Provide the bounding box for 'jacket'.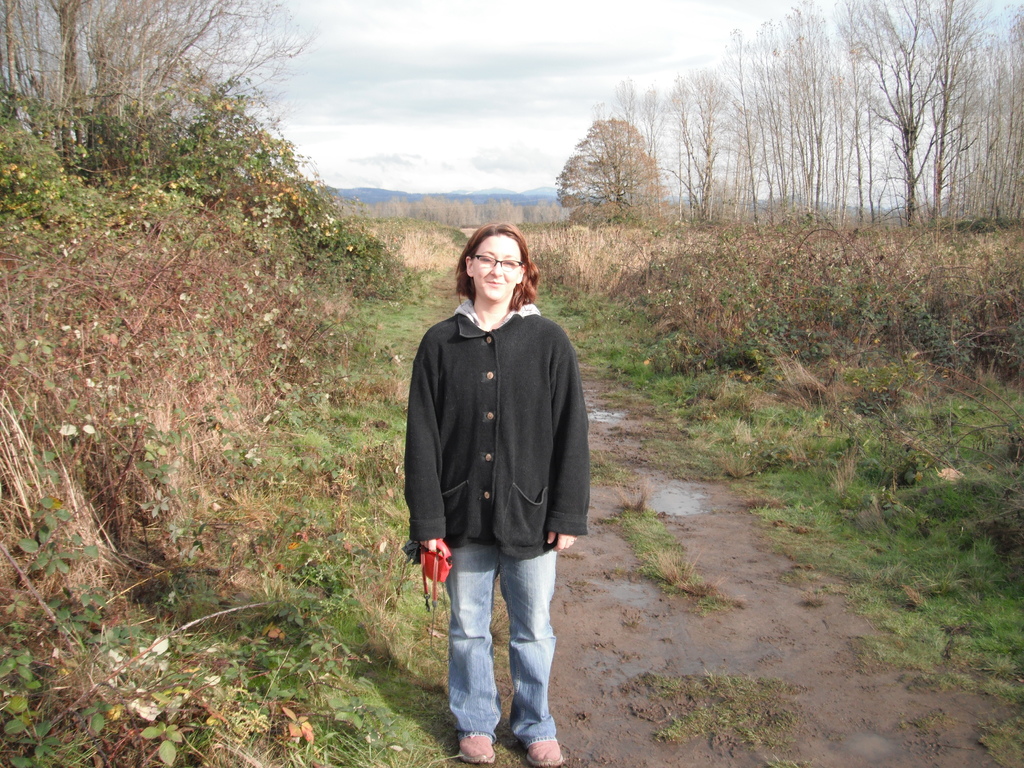
region(390, 252, 584, 562).
